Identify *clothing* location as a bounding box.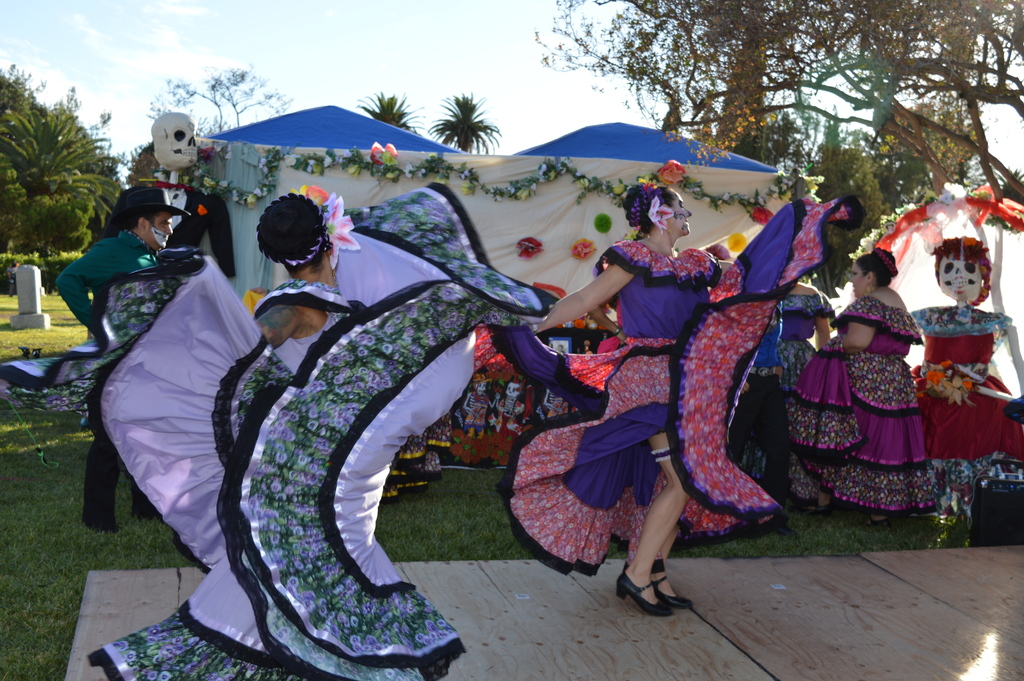
(54,228,156,529).
